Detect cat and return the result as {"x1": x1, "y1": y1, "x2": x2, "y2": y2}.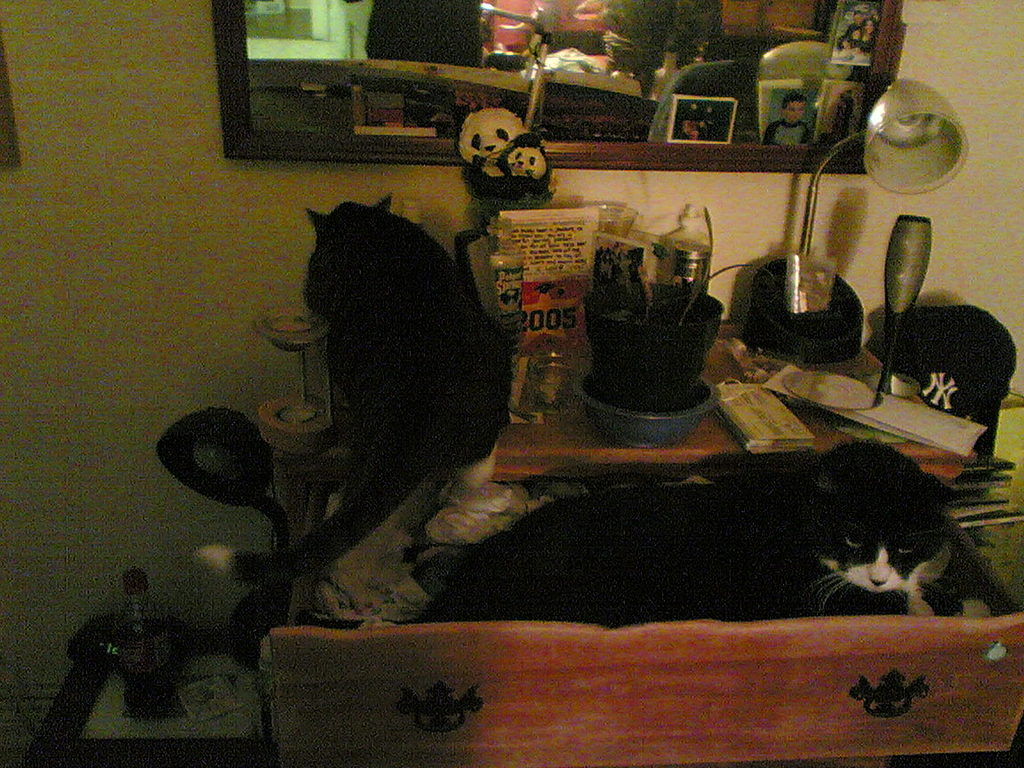
{"x1": 267, "y1": 432, "x2": 965, "y2": 633}.
